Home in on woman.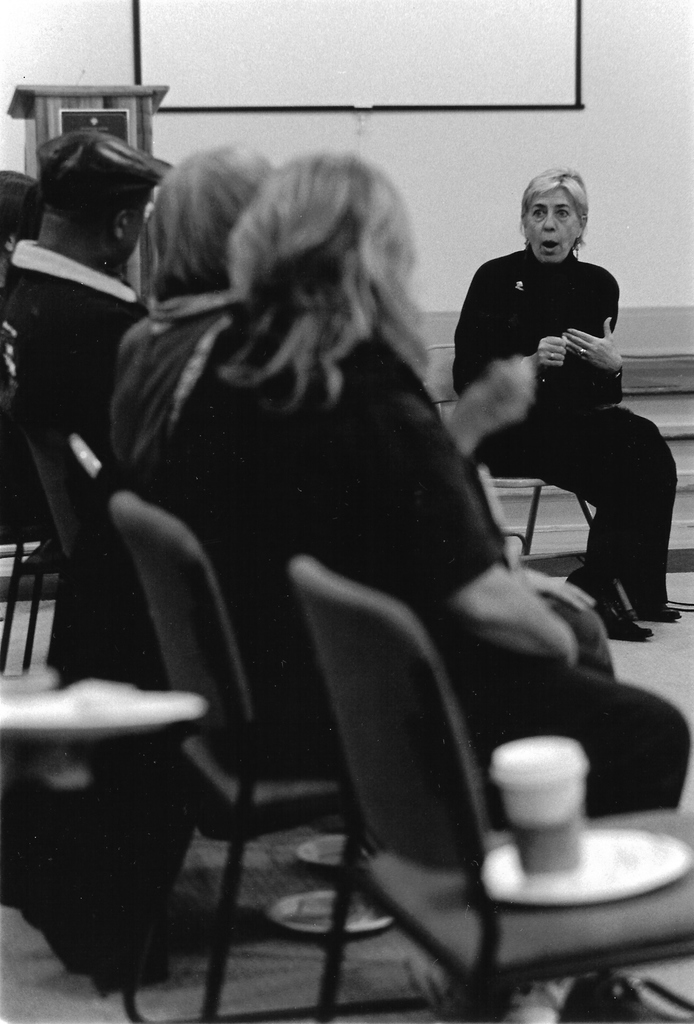
Homed in at box(455, 161, 693, 641).
